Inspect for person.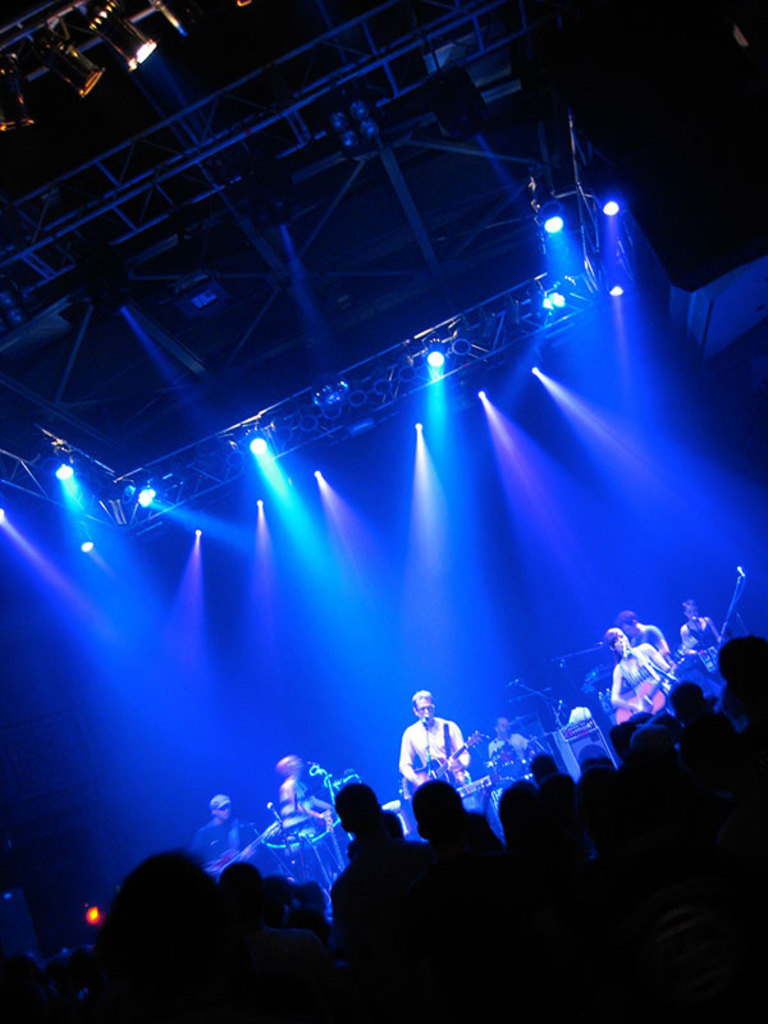
Inspection: left=609, top=611, right=672, bottom=666.
